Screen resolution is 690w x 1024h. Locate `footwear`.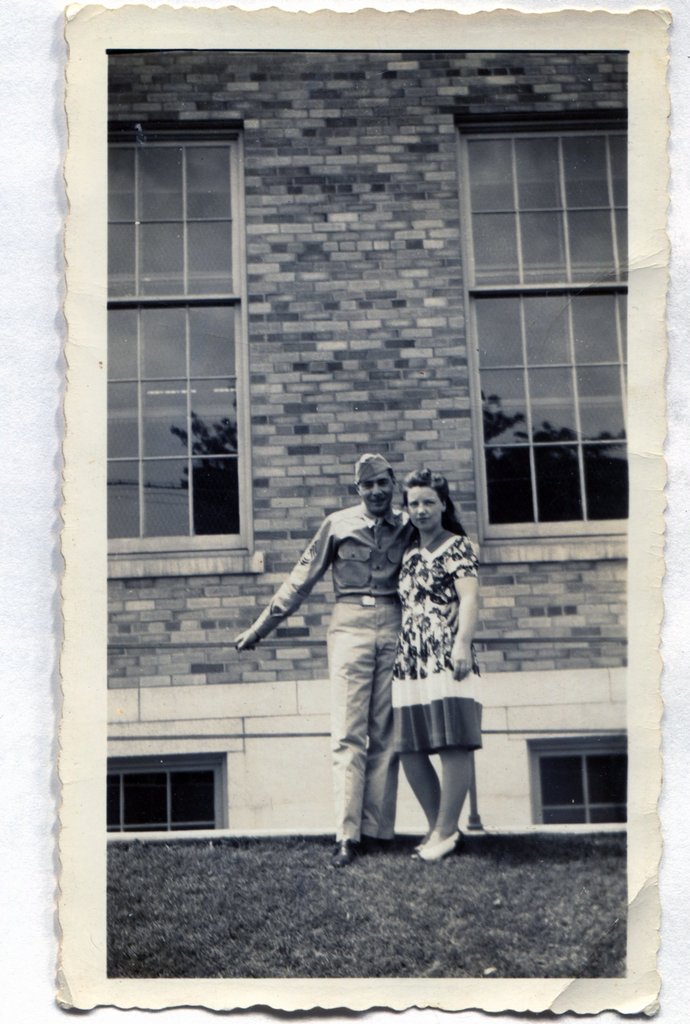
<region>410, 842, 467, 866</region>.
